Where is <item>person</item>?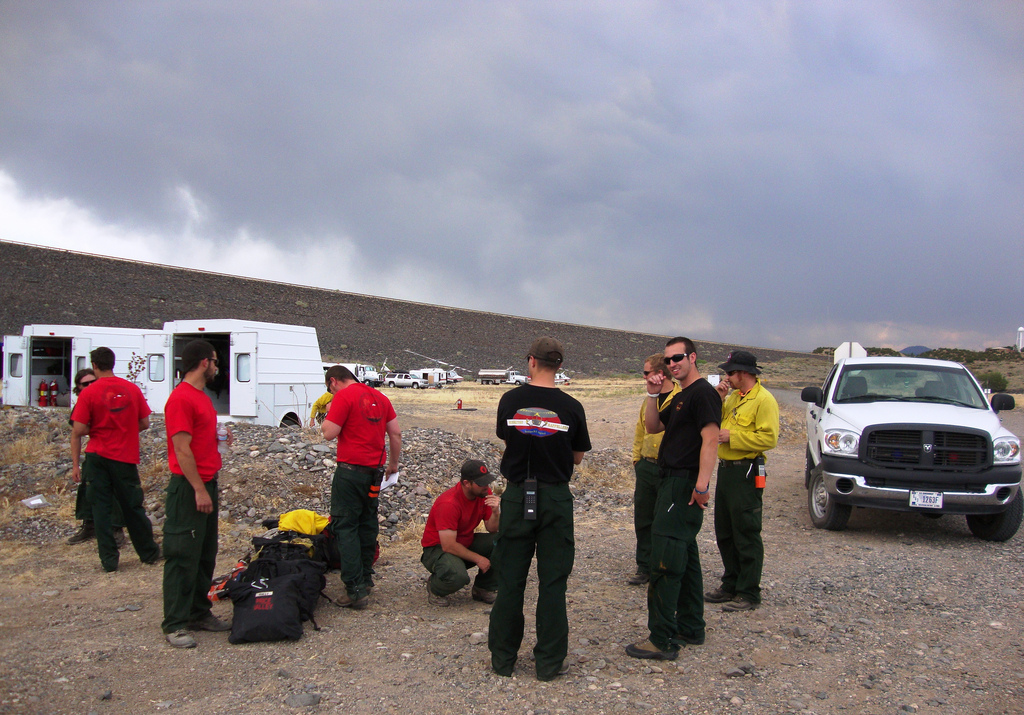
bbox(416, 455, 497, 607).
